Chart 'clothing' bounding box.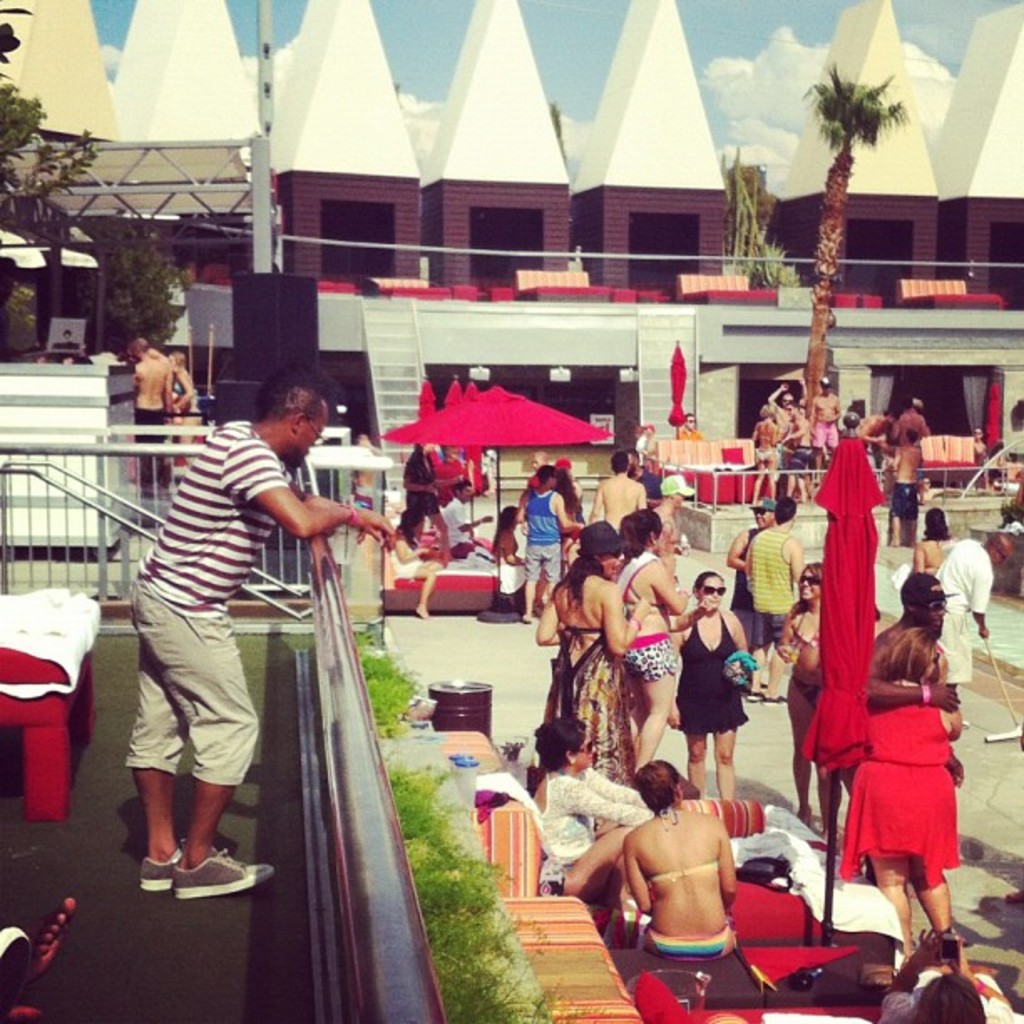
Charted: (left=745, top=530, right=795, bottom=651).
